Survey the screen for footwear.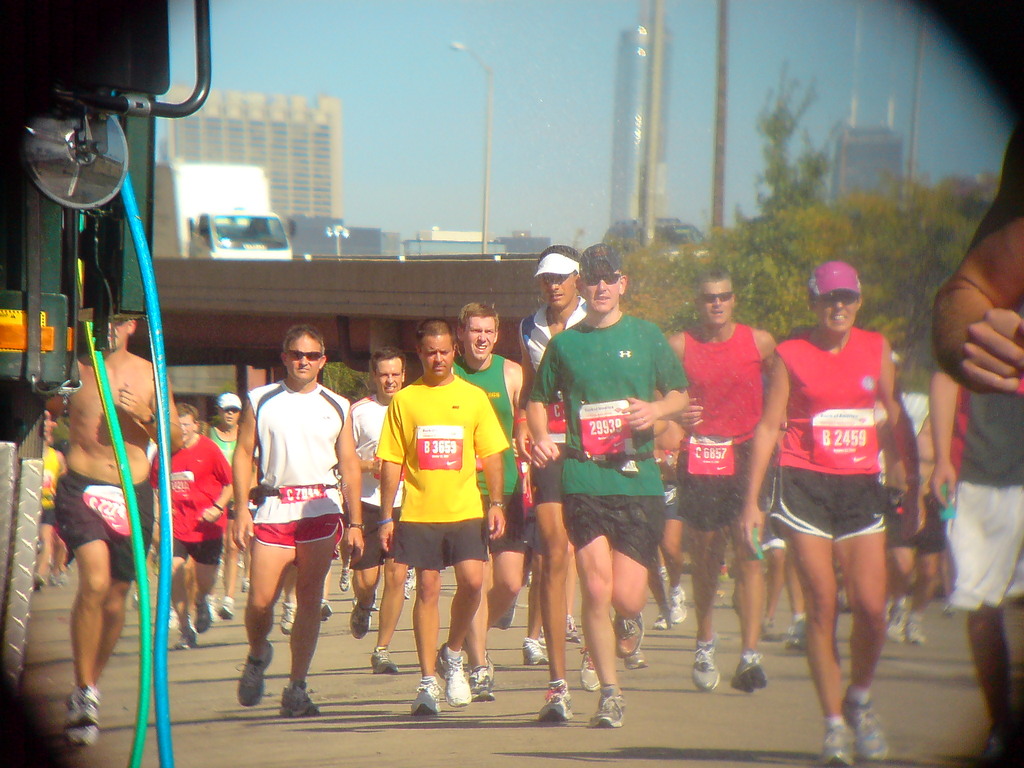
Survey found: l=232, t=638, r=276, b=708.
